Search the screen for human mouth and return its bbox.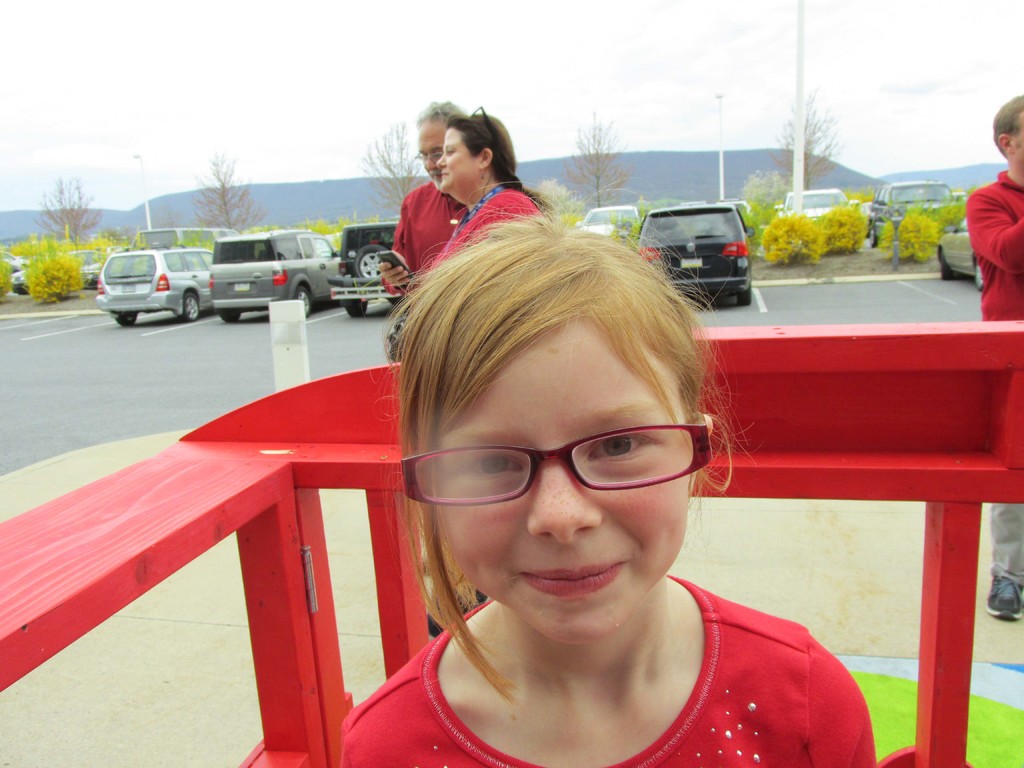
Found: 429,170,439,181.
